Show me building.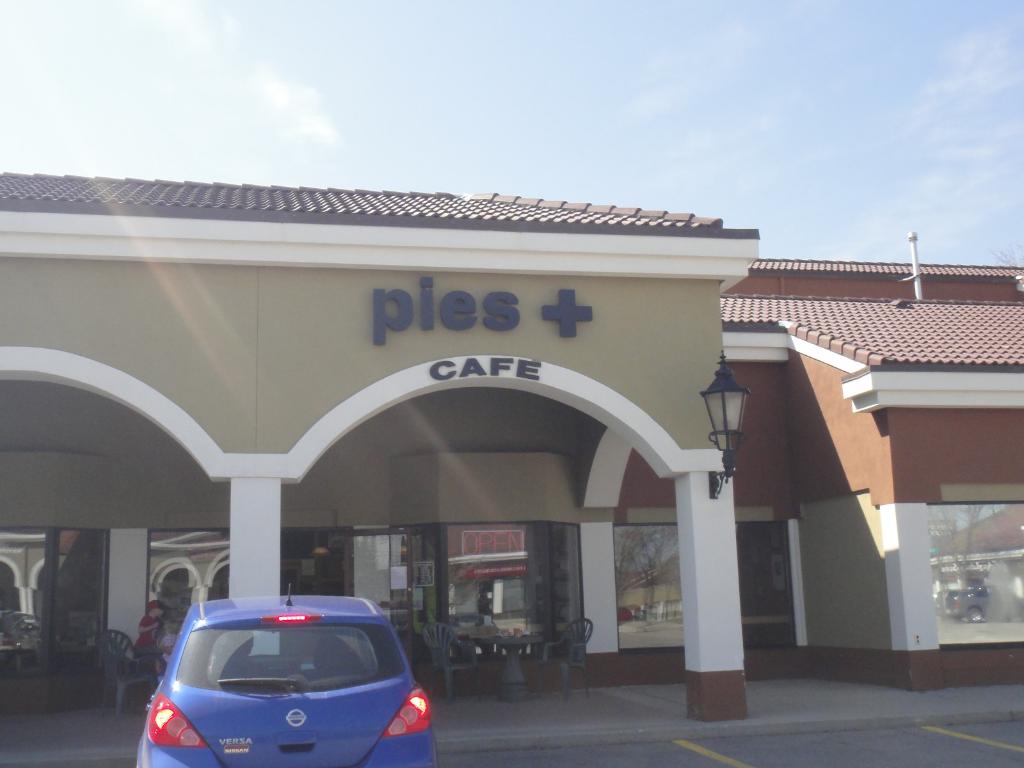
building is here: box=[0, 169, 1023, 712].
